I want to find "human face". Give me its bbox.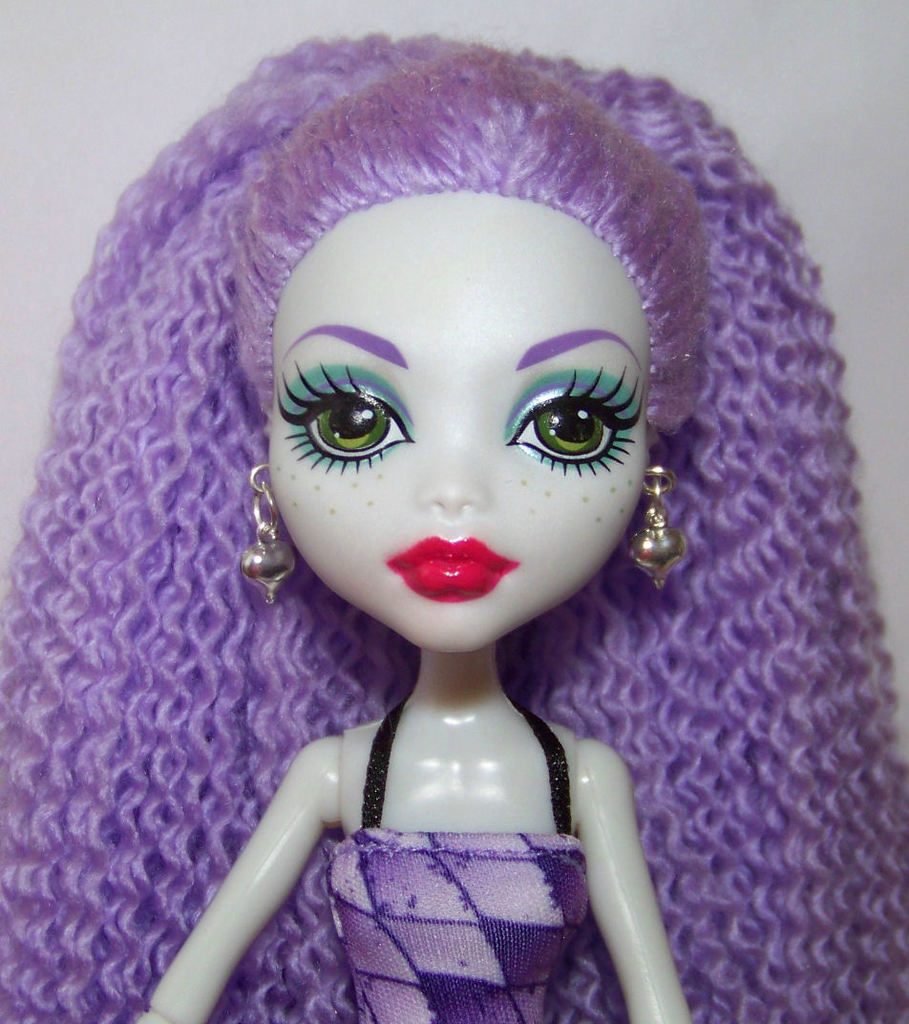
(left=273, top=181, right=650, bottom=651).
